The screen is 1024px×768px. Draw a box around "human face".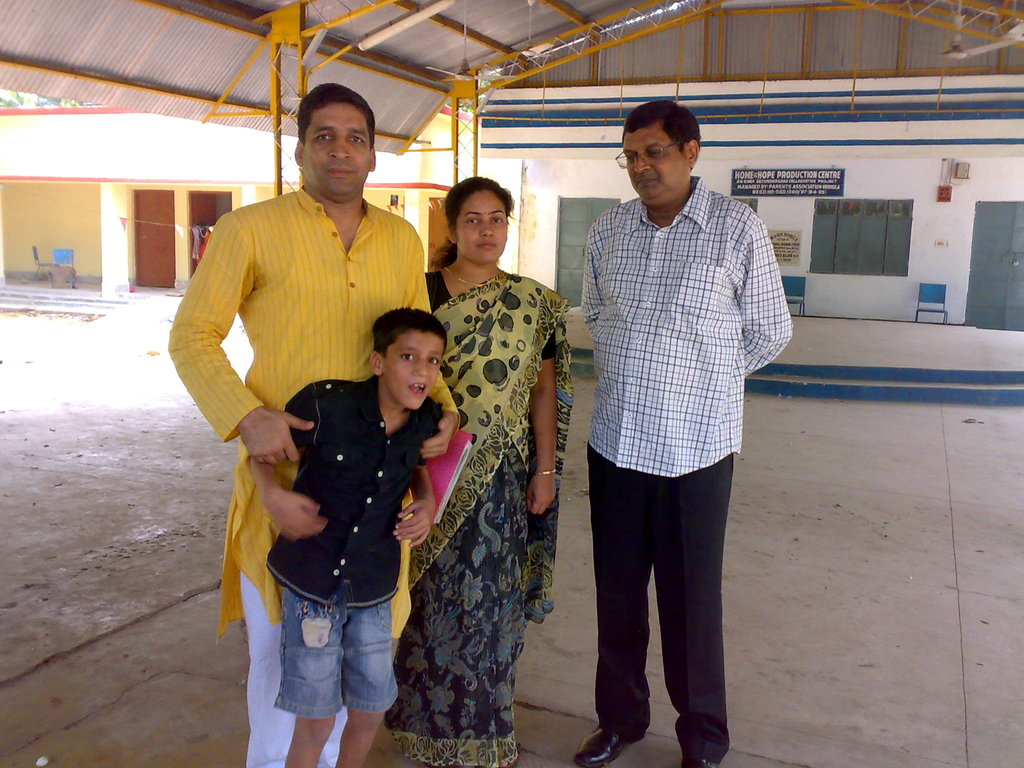
region(460, 187, 511, 266).
